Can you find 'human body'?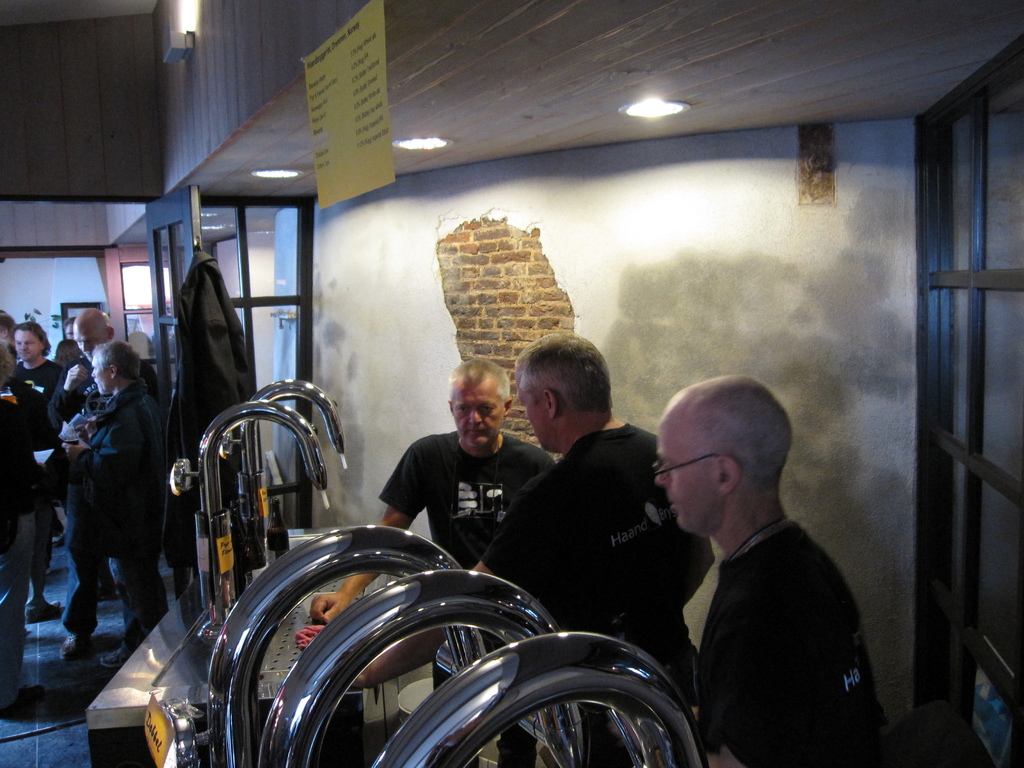
Yes, bounding box: box(361, 416, 718, 767).
